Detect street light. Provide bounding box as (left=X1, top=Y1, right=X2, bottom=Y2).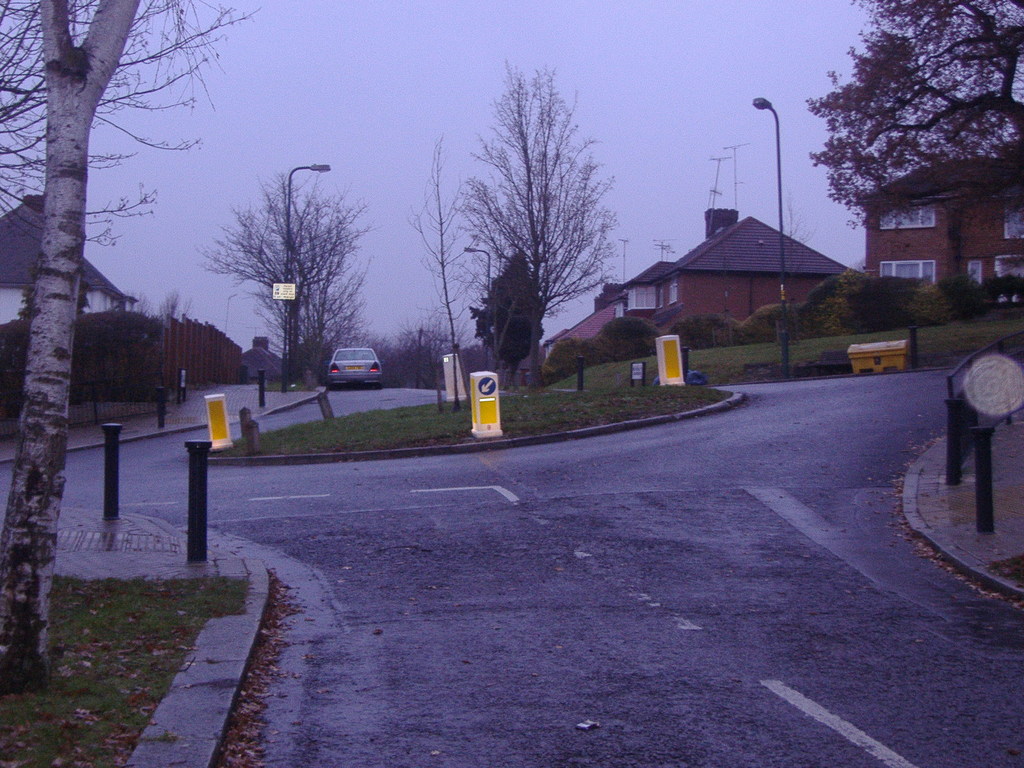
(left=281, top=158, right=328, bottom=387).
